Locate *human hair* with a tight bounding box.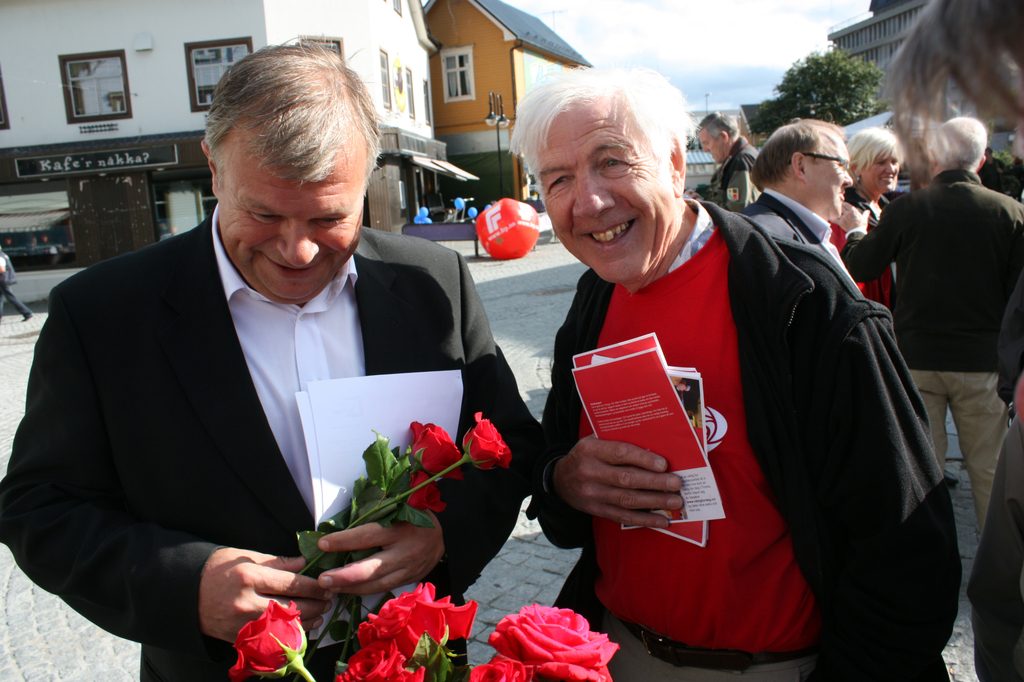
rect(875, 0, 1023, 193).
